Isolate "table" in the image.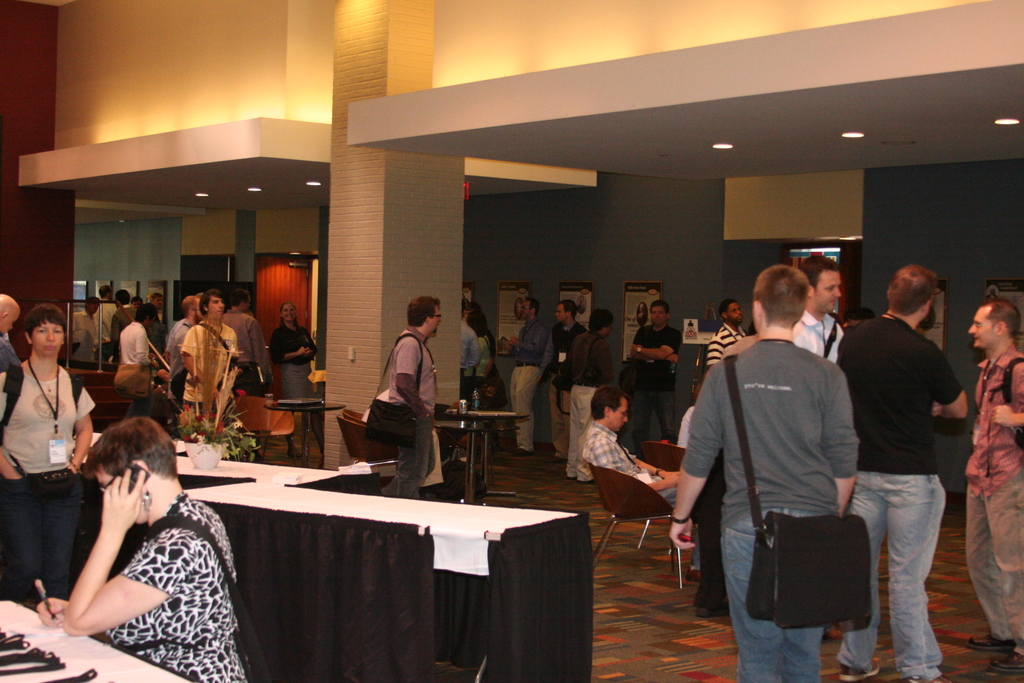
Isolated region: (x1=441, y1=406, x2=533, y2=494).
